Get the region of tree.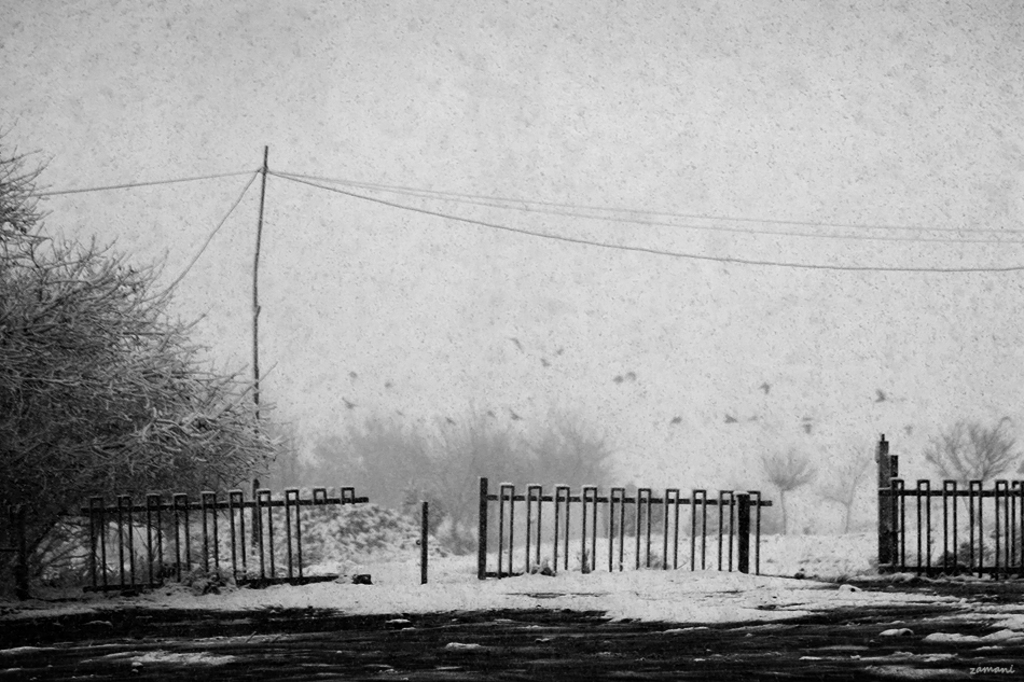
crop(811, 434, 917, 532).
